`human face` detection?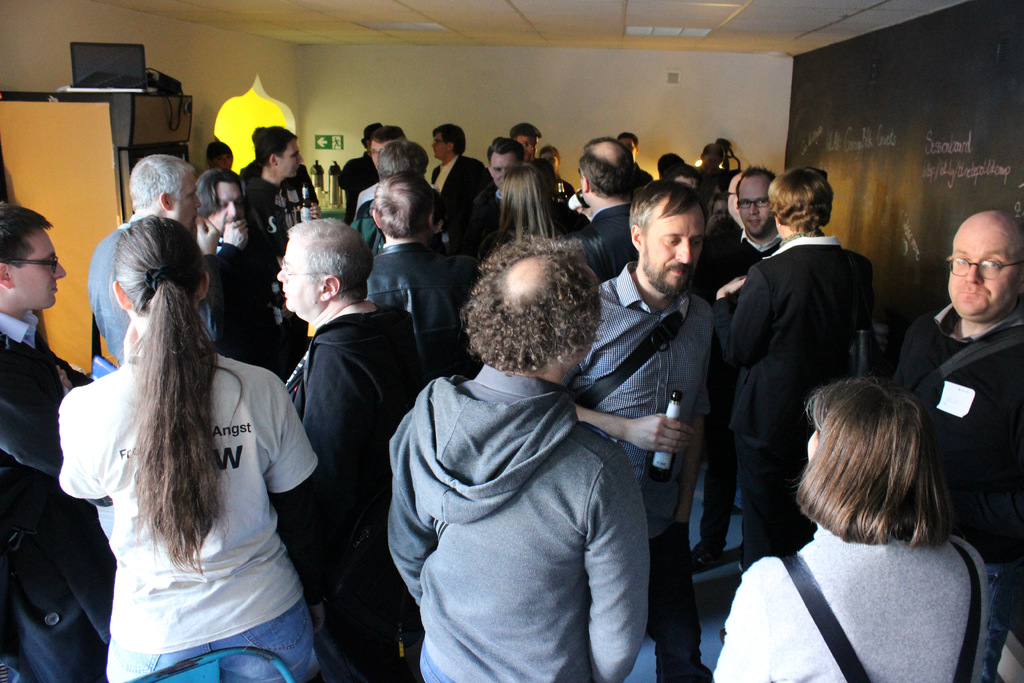
l=273, t=240, r=320, b=316
